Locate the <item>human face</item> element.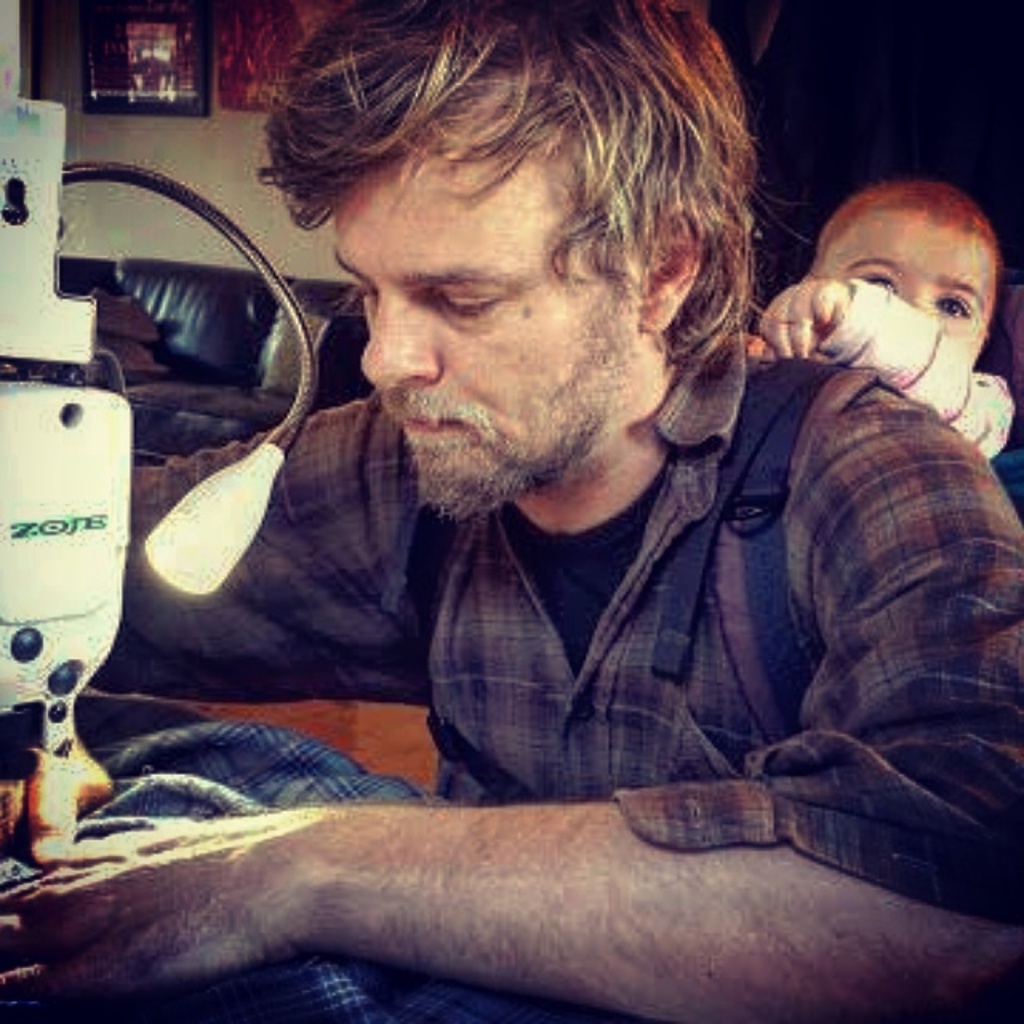
Element bbox: <region>821, 211, 997, 358</region>.
